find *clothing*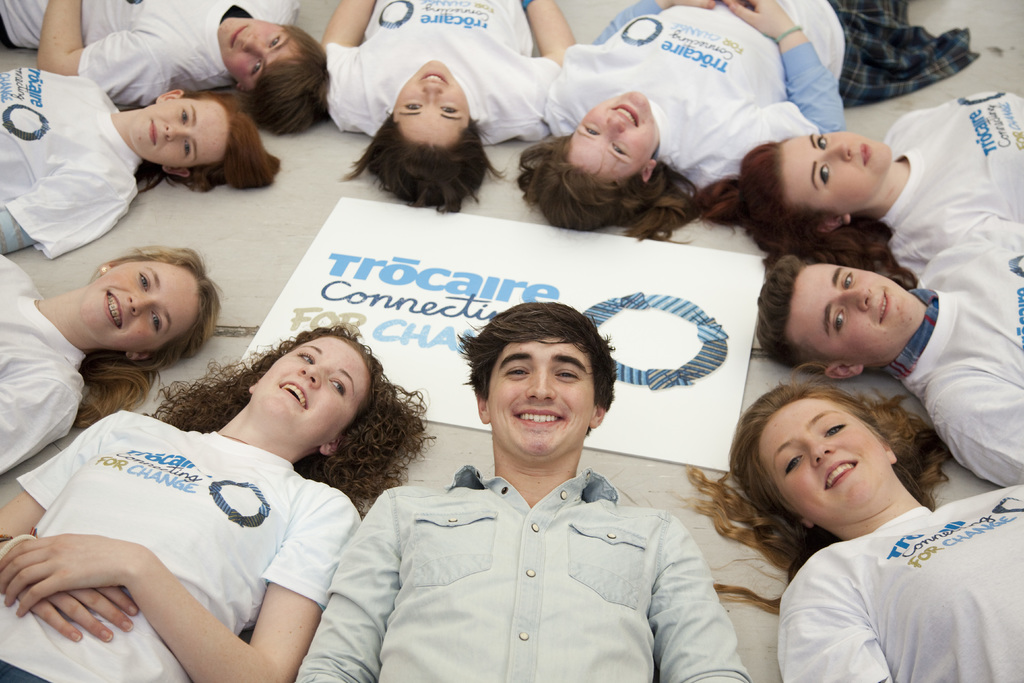
l=0, t=411, r=364, b=682
